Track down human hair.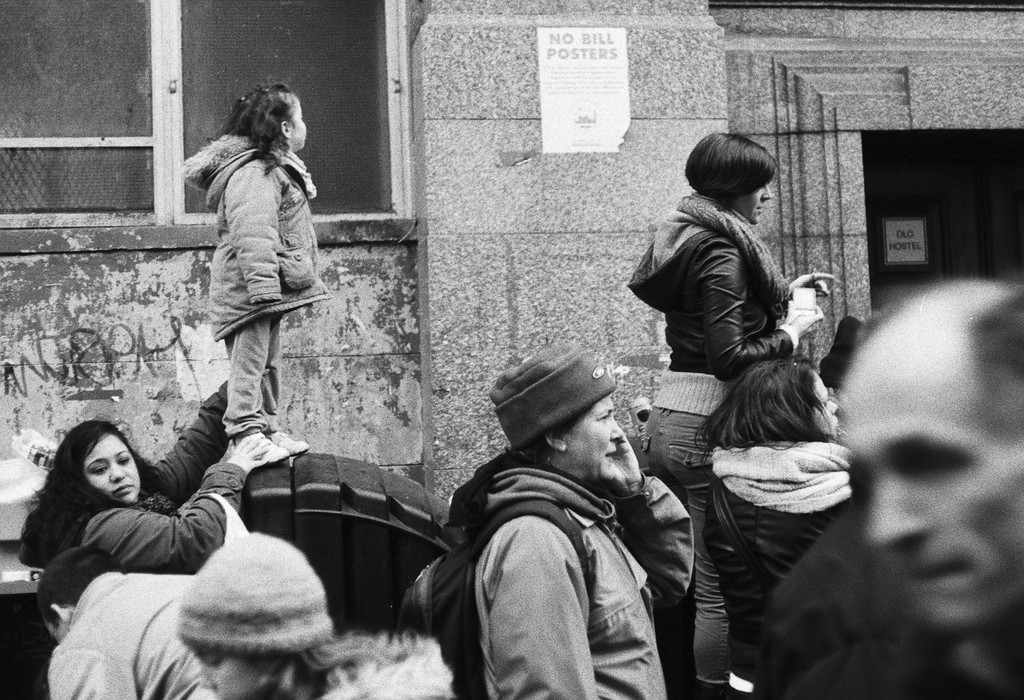
Tracked to {"left": 970, "top": 277, "right": 1023, "bottom": 382}.
